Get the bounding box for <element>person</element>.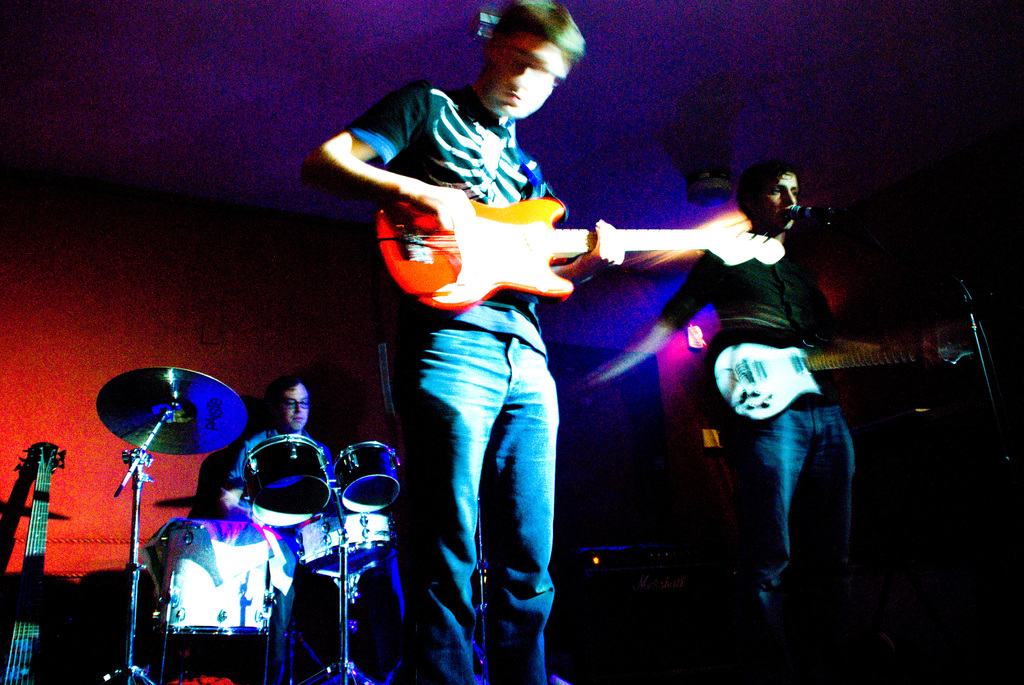
crop(285, 24, 688, 684).
